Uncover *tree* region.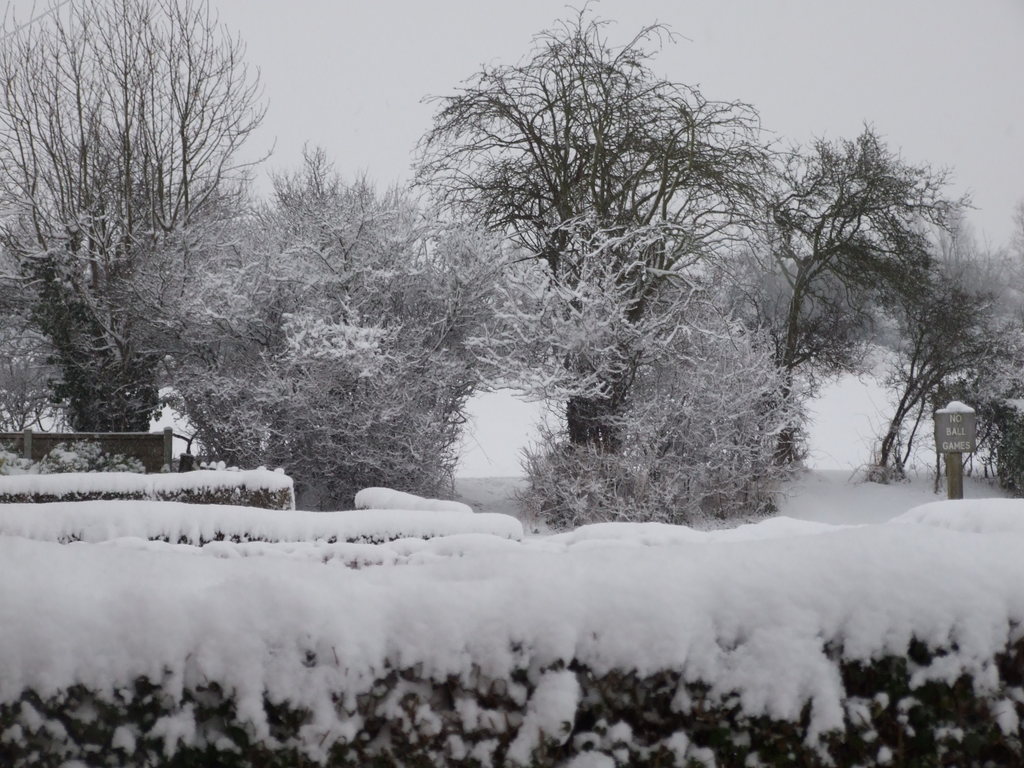
Uncovered: bbox=[0, 1, 283, 436].
